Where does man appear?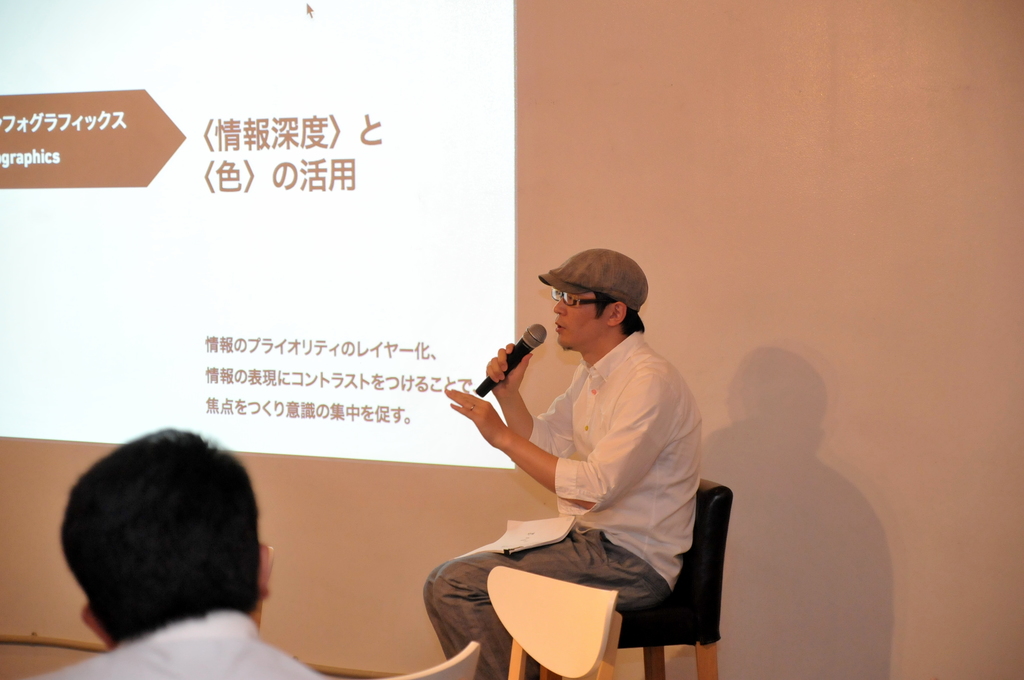
Appears at BBox(454, 235, 723, 679).
